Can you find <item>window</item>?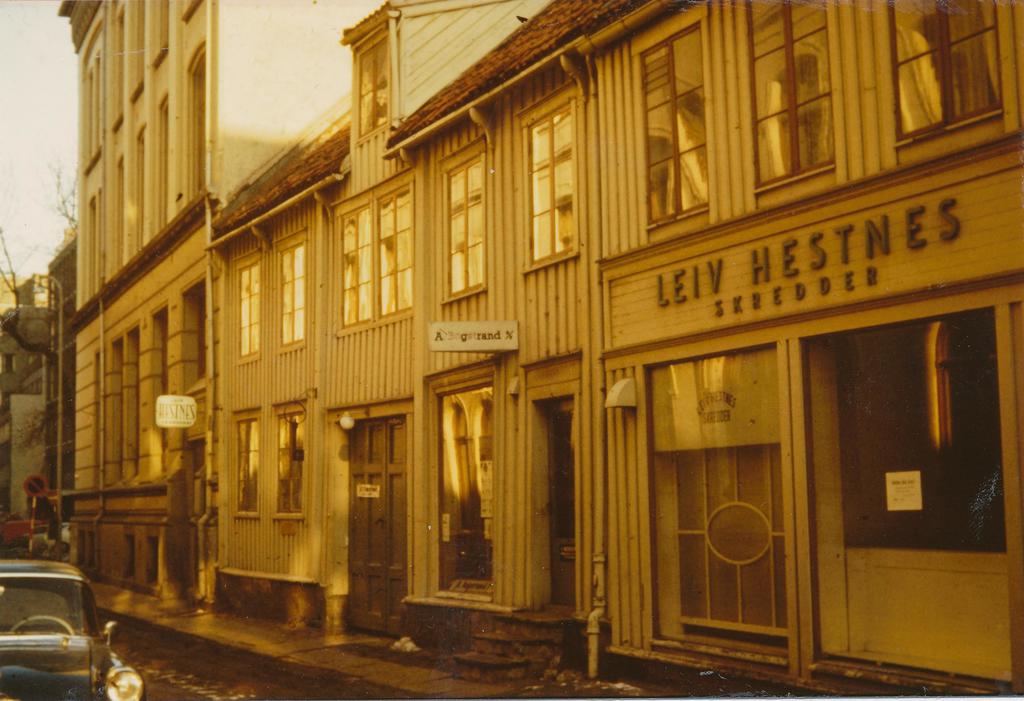
Yes, bounding box: bbox=[634, 15, 717, 229].
